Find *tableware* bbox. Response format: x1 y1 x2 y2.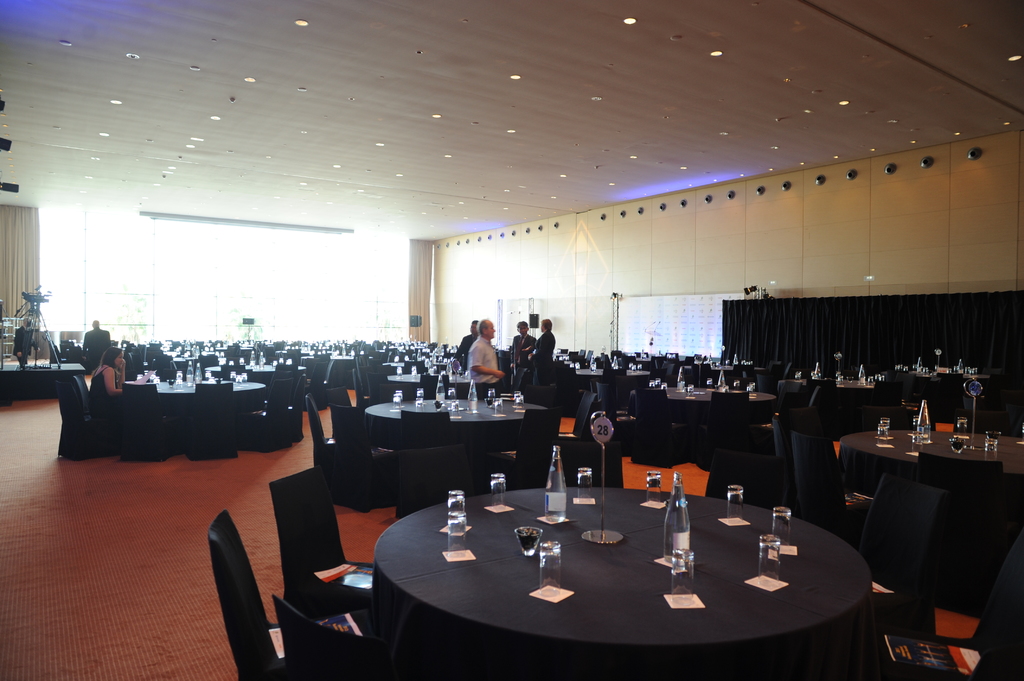
513 390 524 407.
